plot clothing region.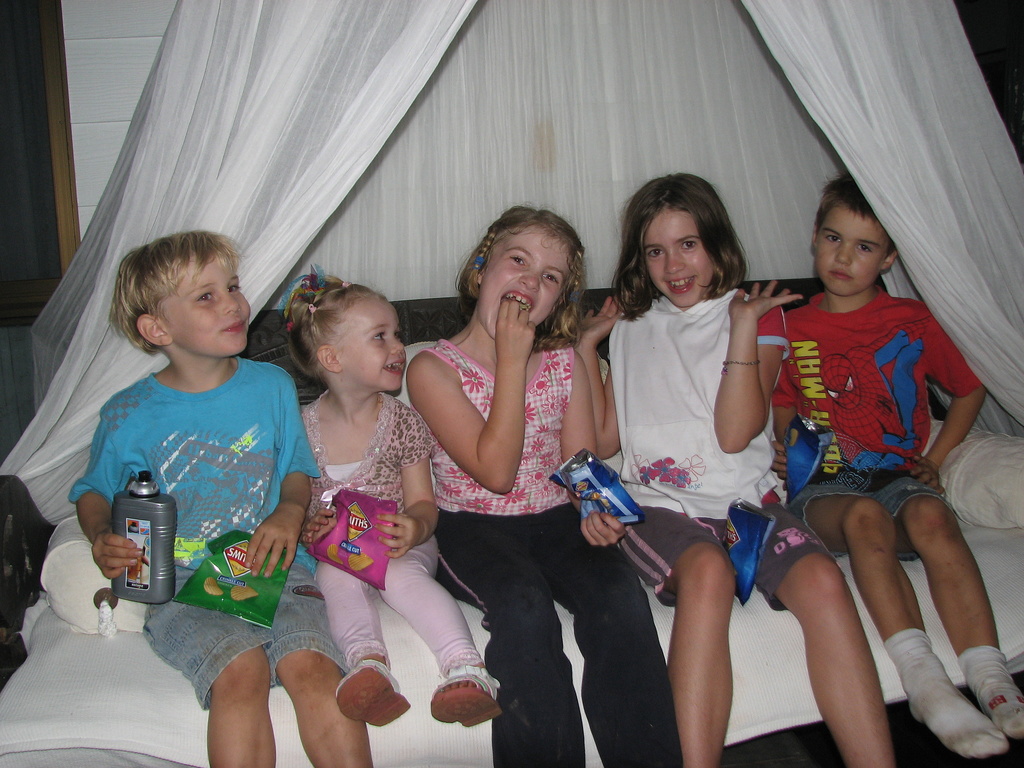
Plotted at x1=426 y1=339 x2=689 y2=767.
